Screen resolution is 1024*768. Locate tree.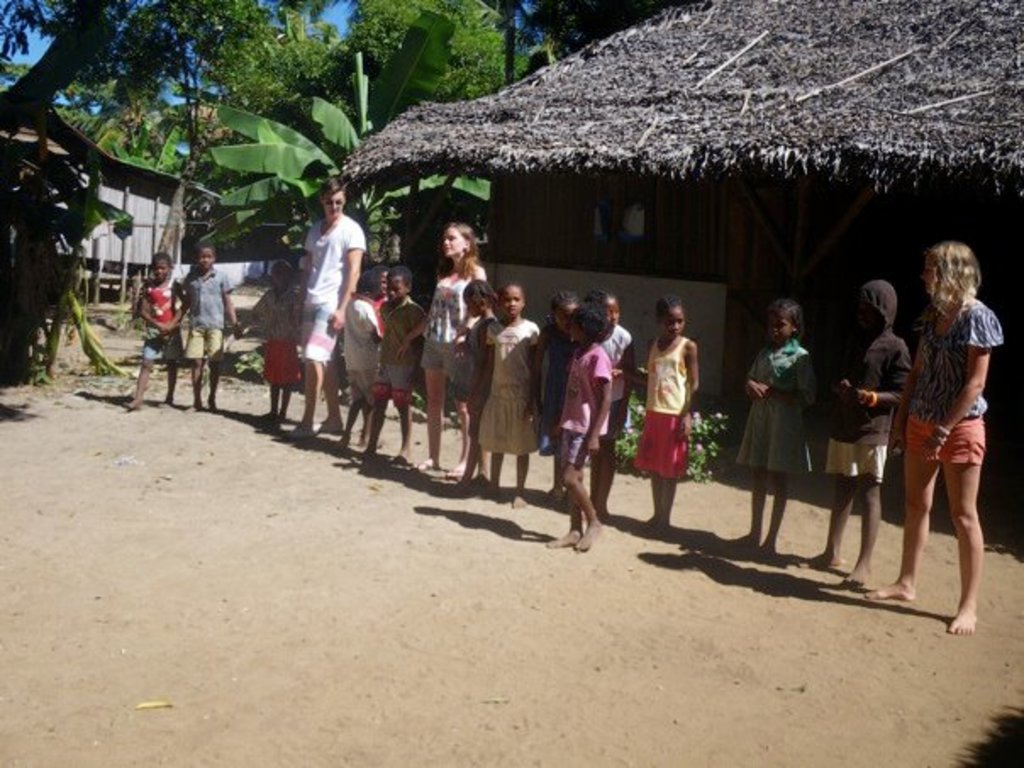
bbox=(505, 0, 663, 64).
